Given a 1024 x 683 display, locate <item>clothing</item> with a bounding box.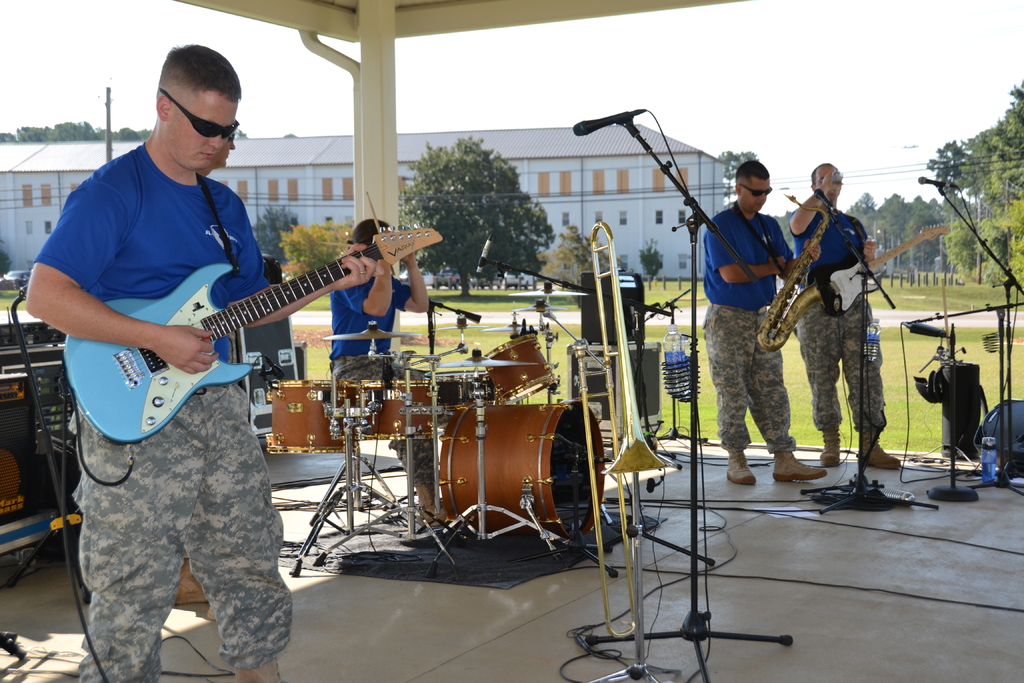
Located: select_region(35, 143, 294, 682).
